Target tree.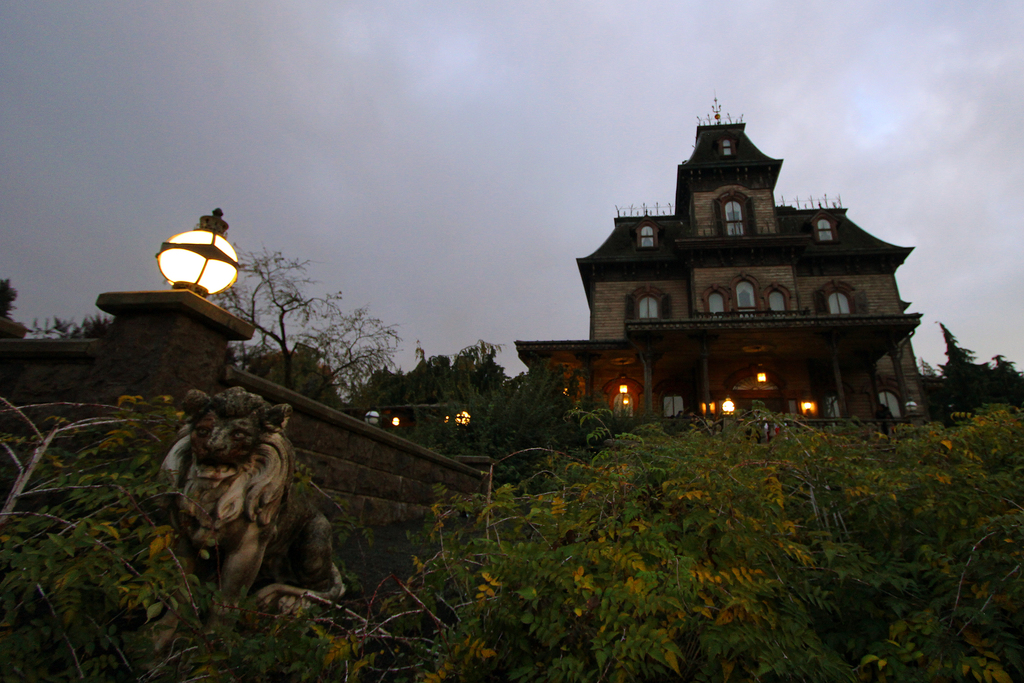
Target region: crop(0, 281, 26, 337).
